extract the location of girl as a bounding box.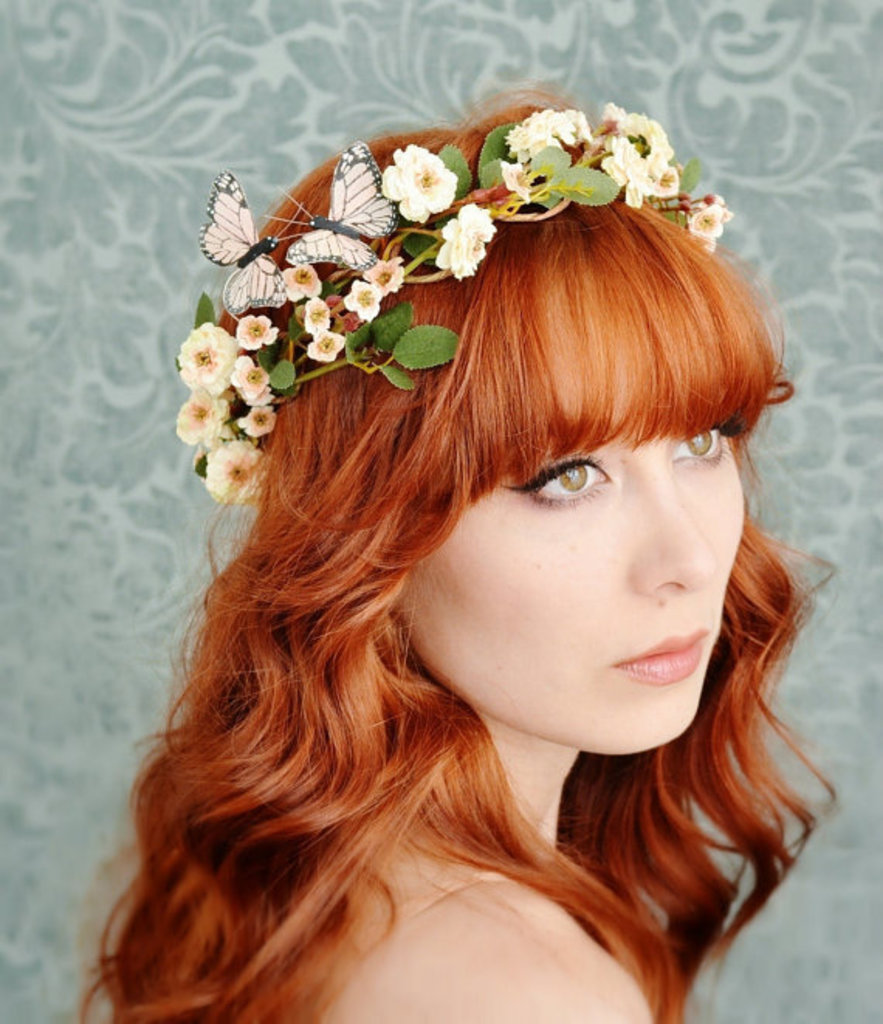
(left=65, top=65, right=850, bottom=1021).
